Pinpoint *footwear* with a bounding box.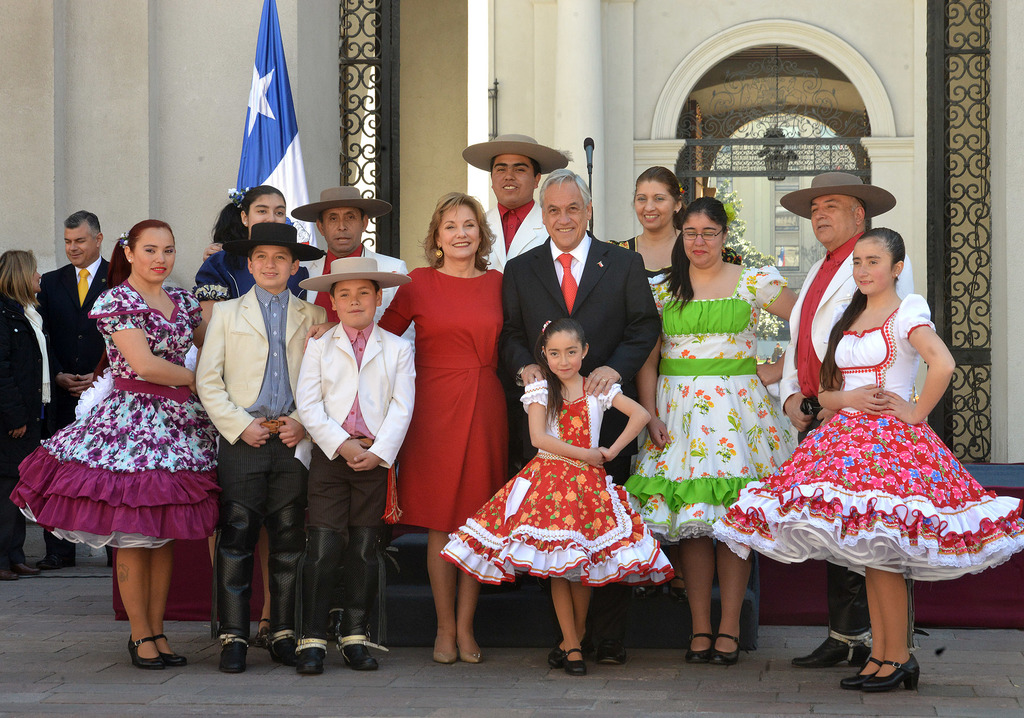
box(295, 532, 338, 678).
